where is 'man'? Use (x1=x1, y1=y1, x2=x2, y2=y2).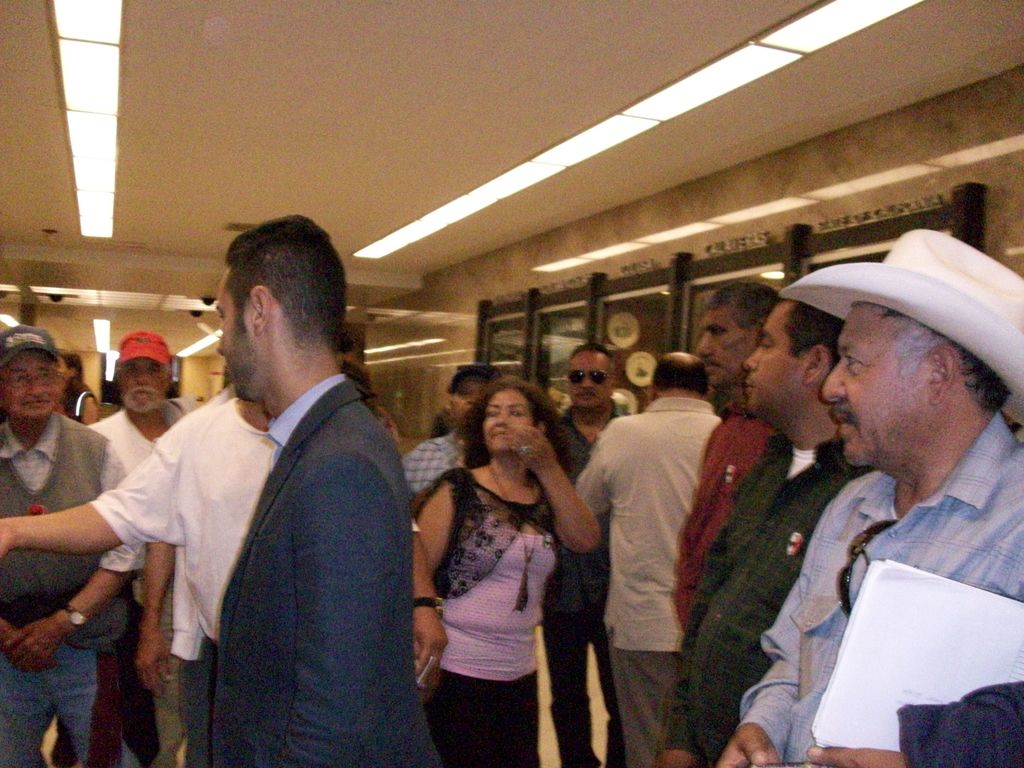
(x1=652, y1=308, x2=874, y2=767).
